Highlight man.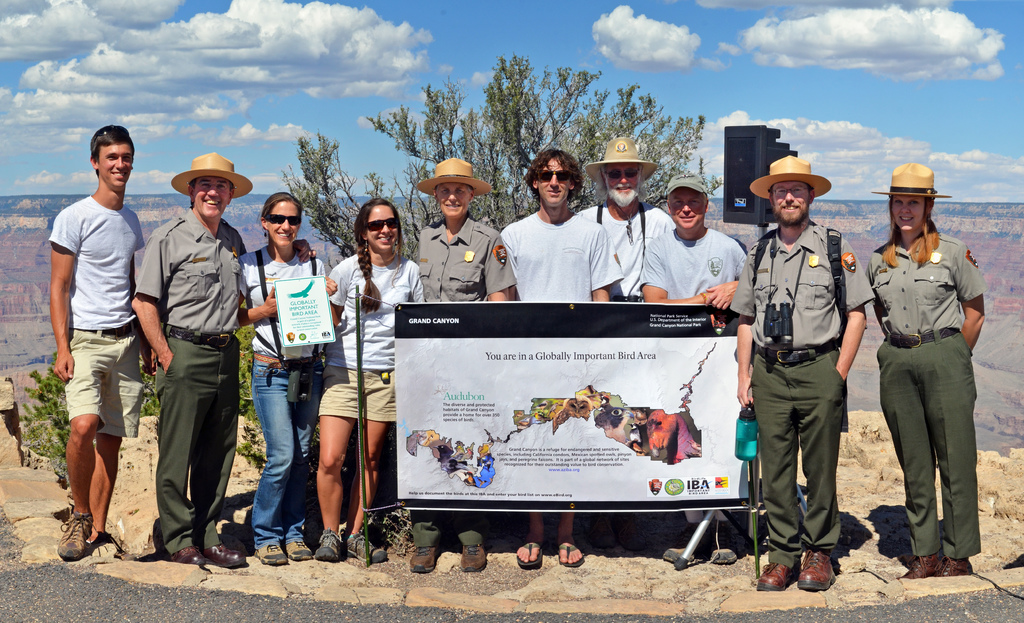
Highlighted region: region(723, 155, 881, 599).
